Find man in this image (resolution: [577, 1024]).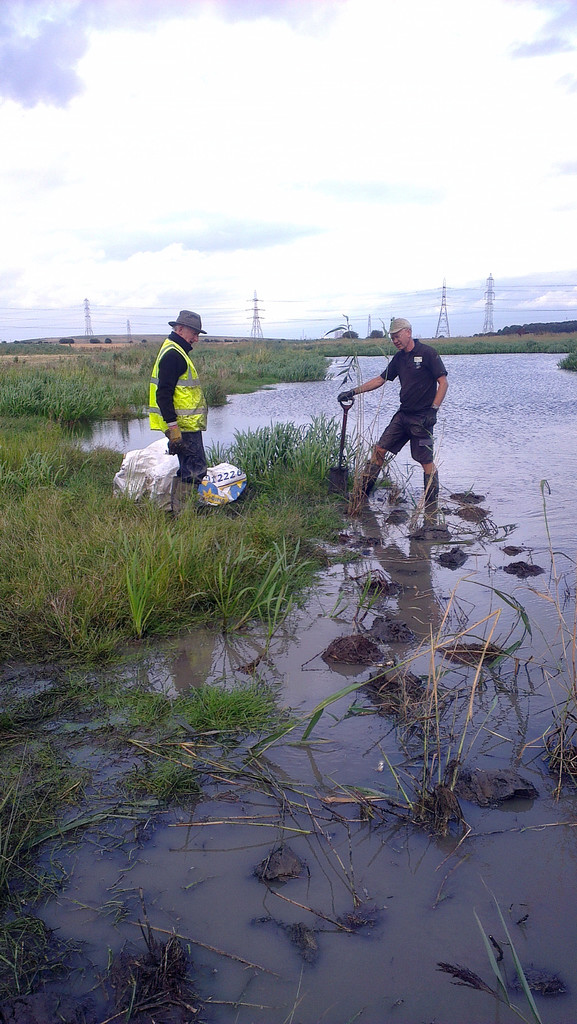
Rect(146, 311, 215, 477).
